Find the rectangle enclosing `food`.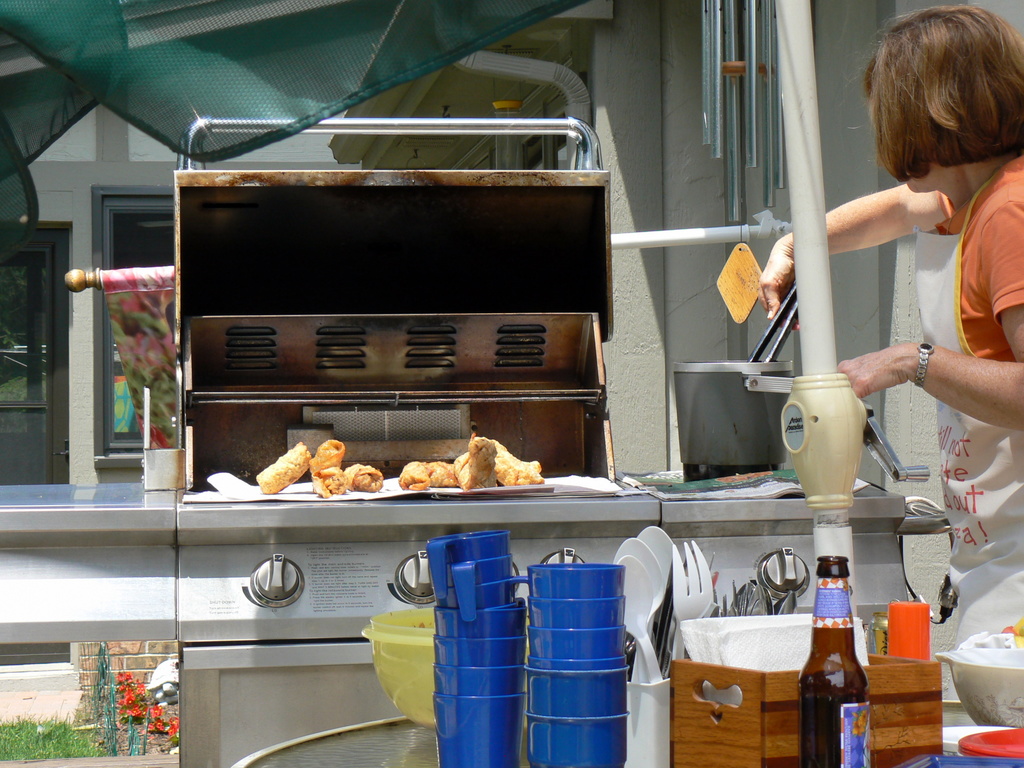
locate(255, 443, 312, 495).
